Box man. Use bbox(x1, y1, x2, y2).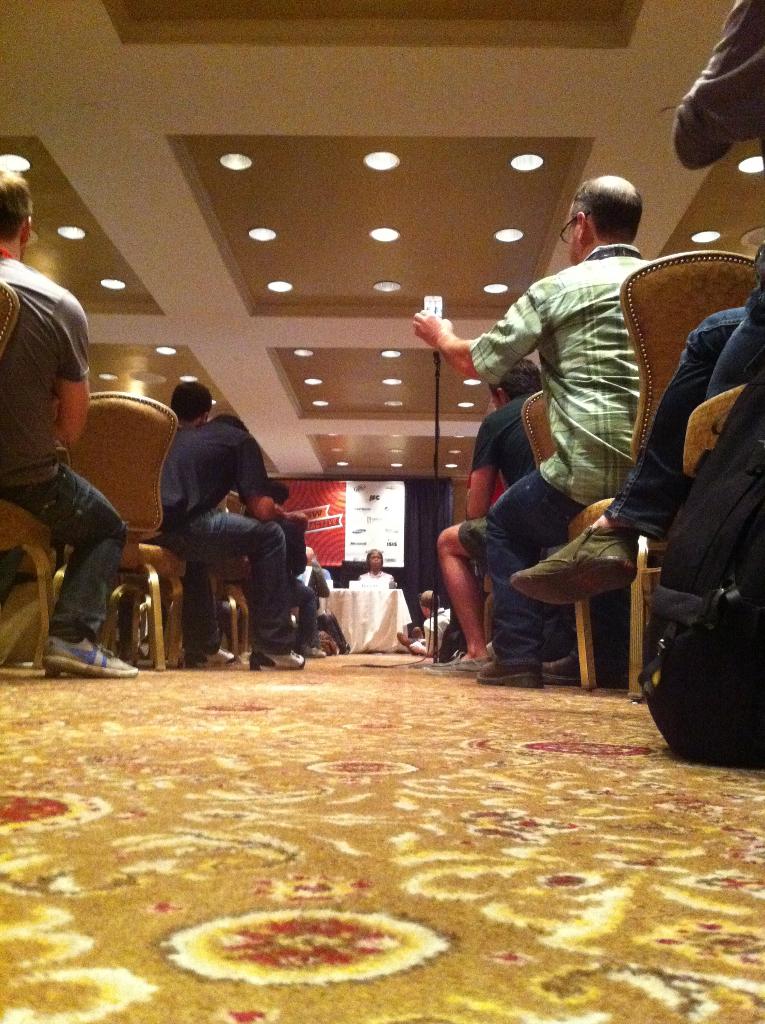
bbox(0, 167, 143, 682).
